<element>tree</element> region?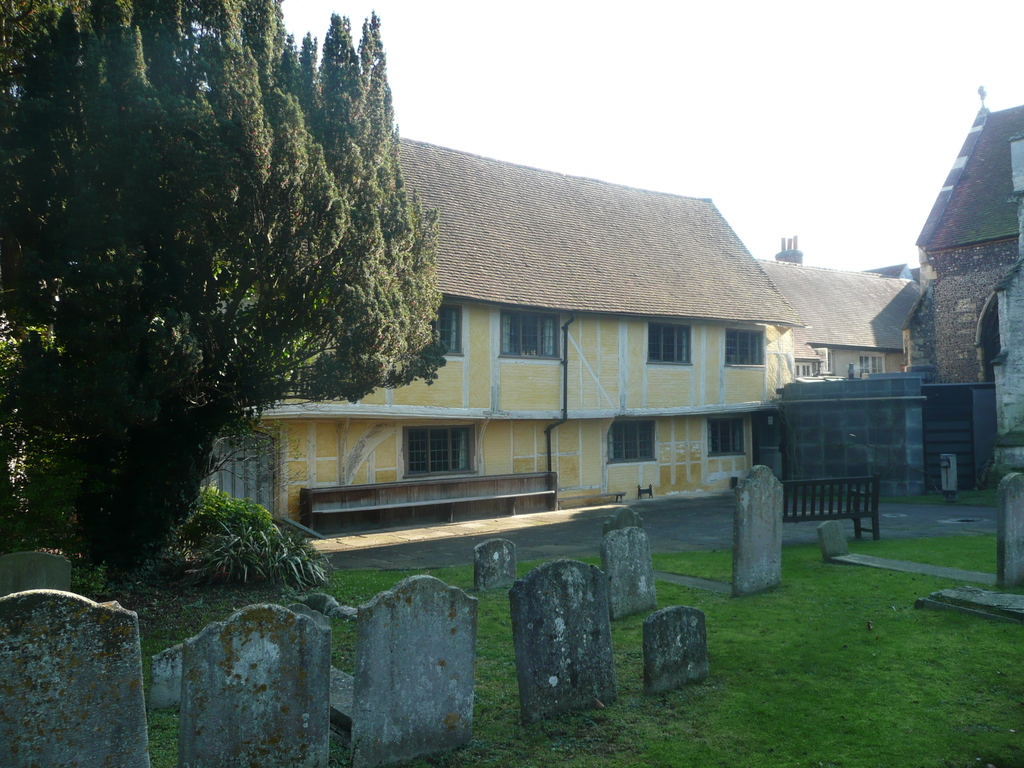
[left=31, top=40, right=374, bottom=591]
